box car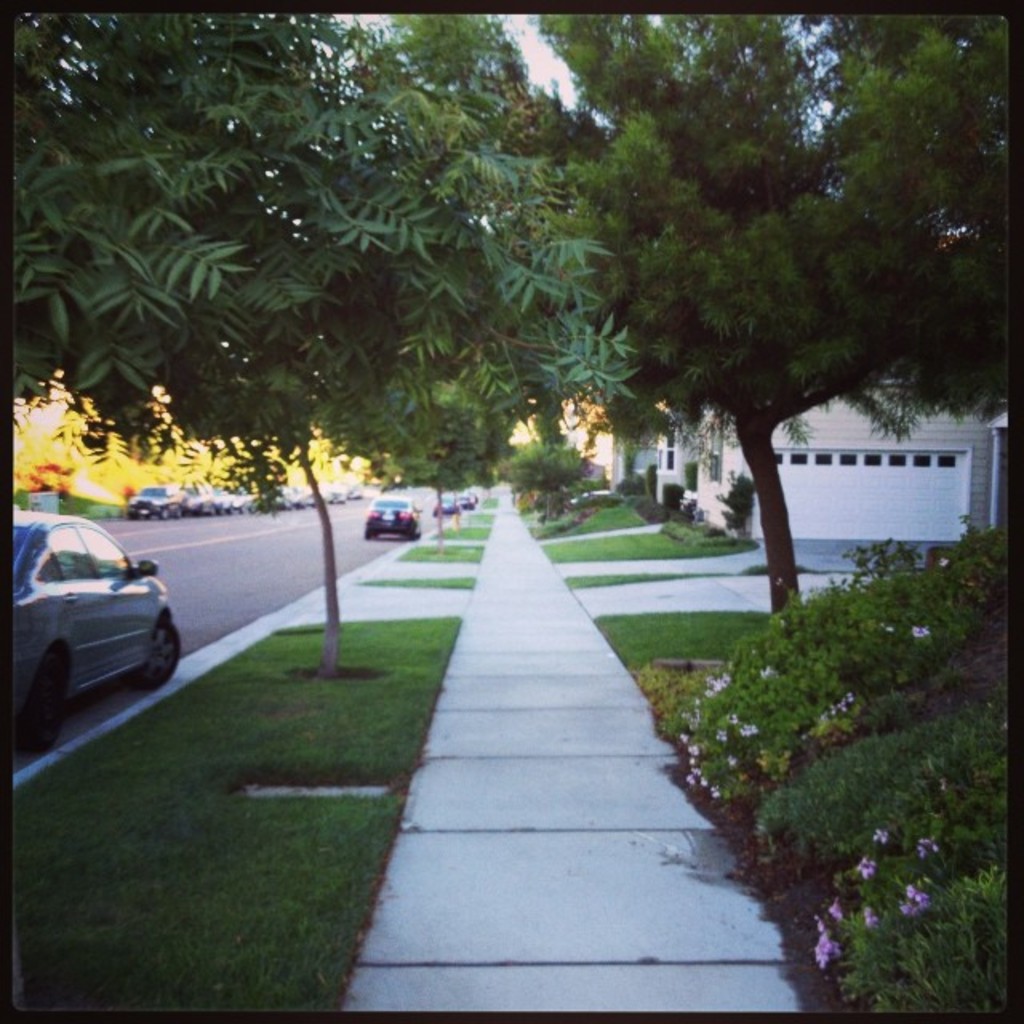
bbox(13, 507, 182, 744)
